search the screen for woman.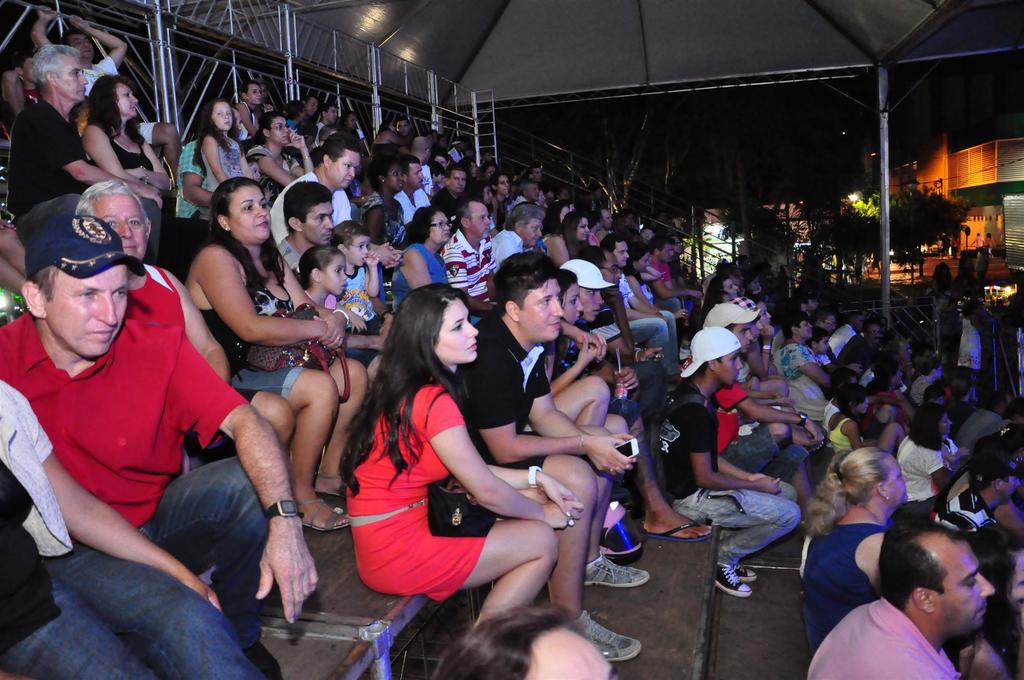
Found at bbox=[797, 446, 911, 668].
